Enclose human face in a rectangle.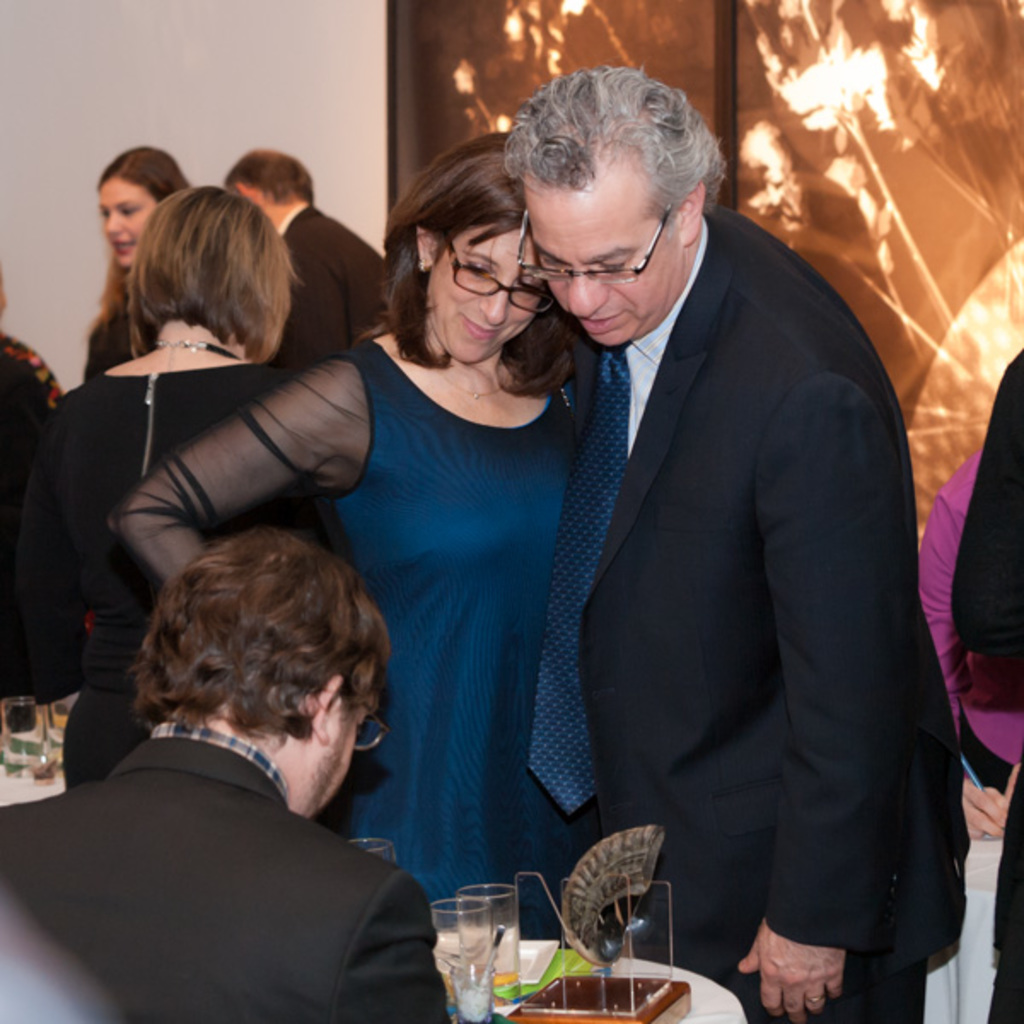
{"left": 425, "top": 224, "right": 539, "bottom": 367}.
